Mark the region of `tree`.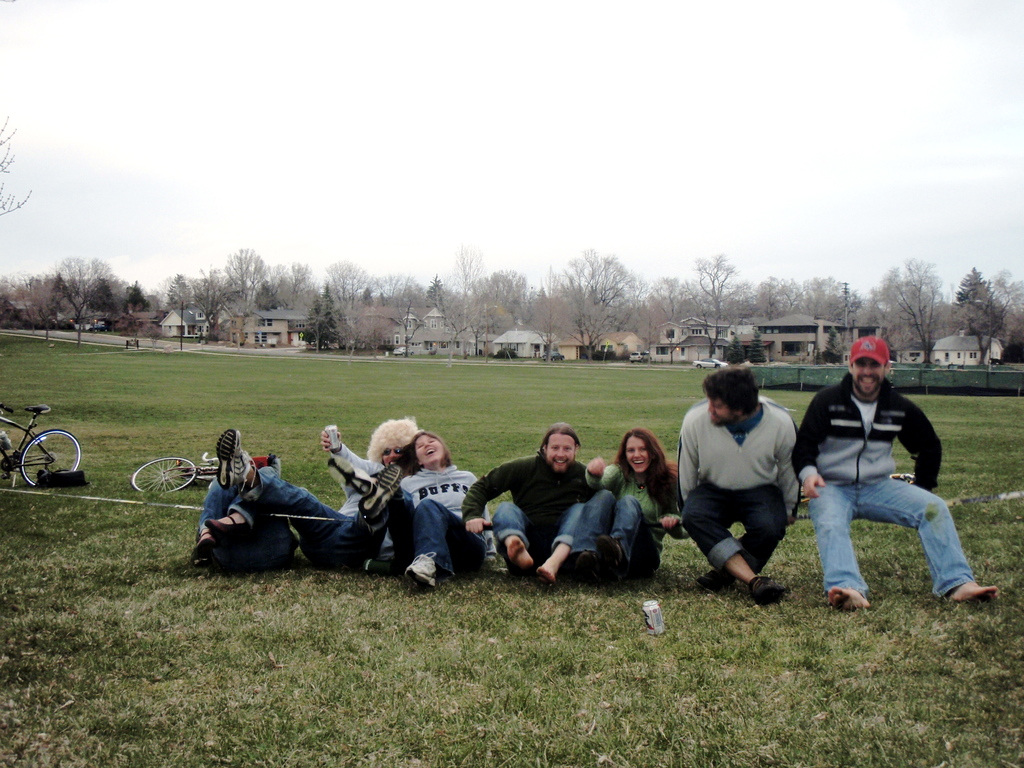
Region: Rect(344, 278, 408, 352).
